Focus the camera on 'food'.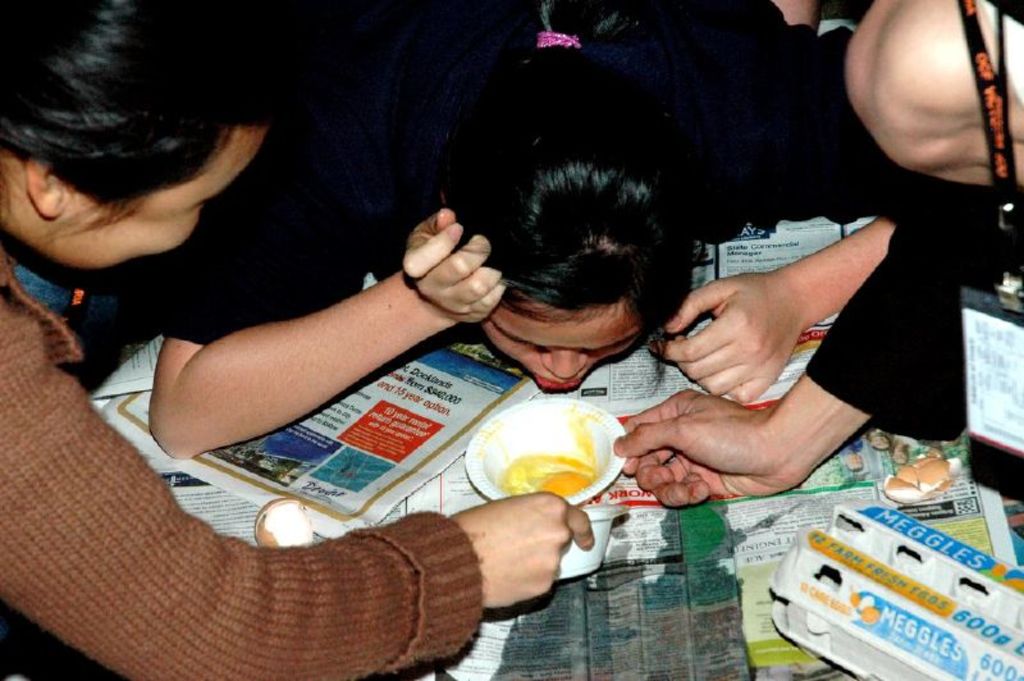
Focus region: [844,591,881,625].
